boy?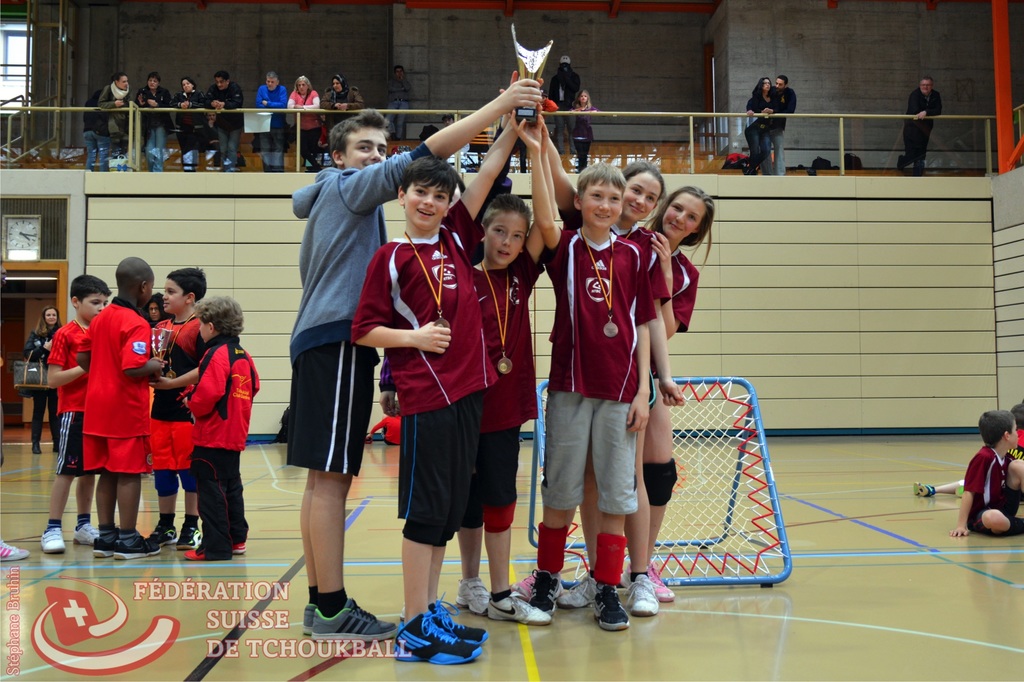
Rect(509, 154, 678, 627)
